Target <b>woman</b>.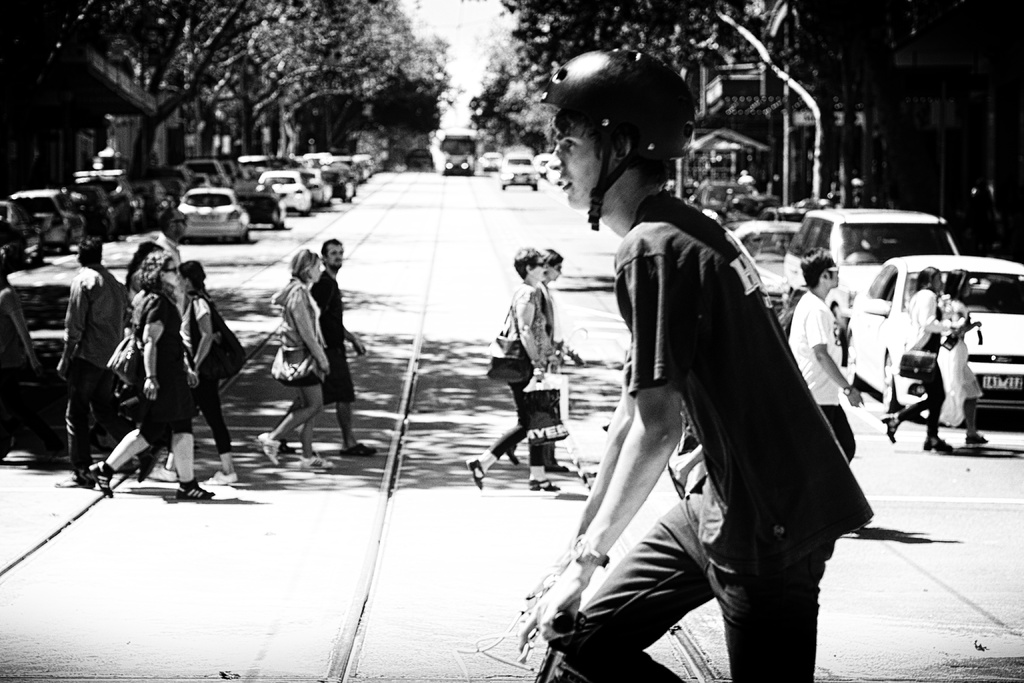
Target region: (463,245,561,489).
